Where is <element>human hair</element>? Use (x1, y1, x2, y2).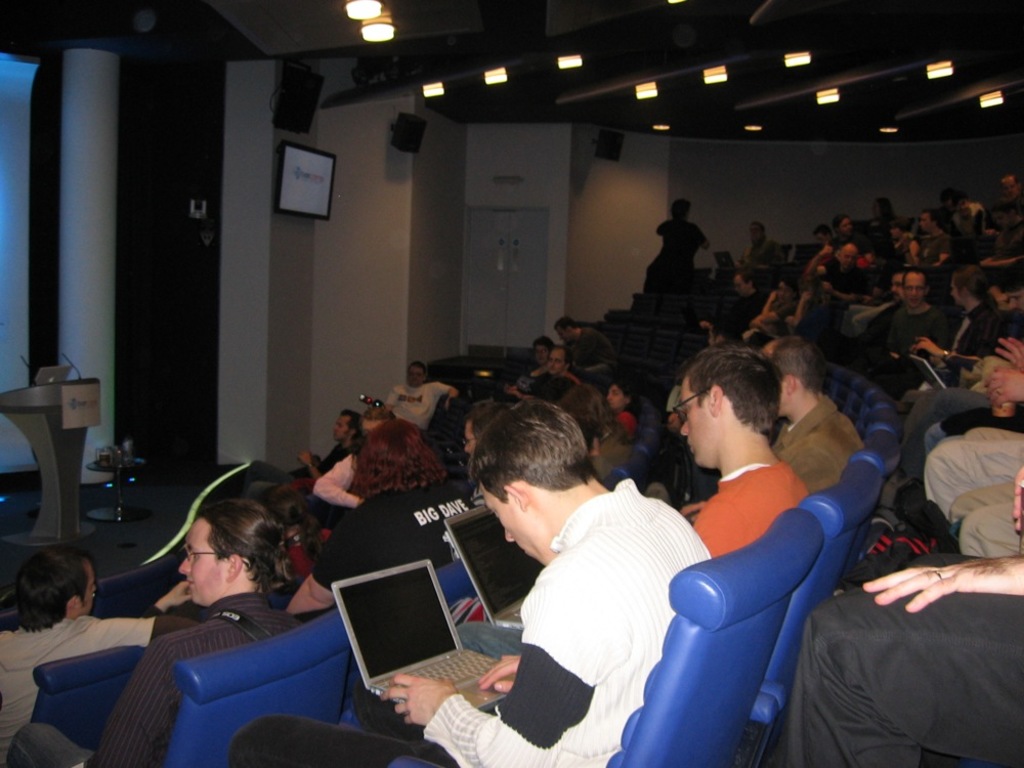
(408, 358, 427, 380).
